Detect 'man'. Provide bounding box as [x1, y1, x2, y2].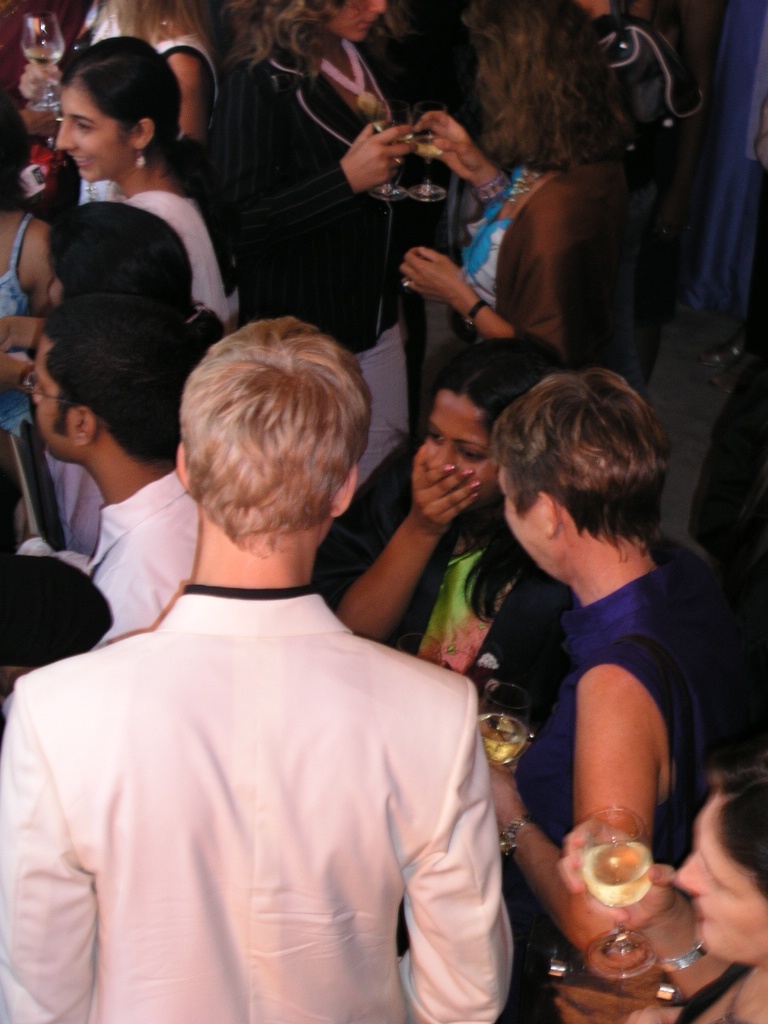
[27, 283, 204, 648].
